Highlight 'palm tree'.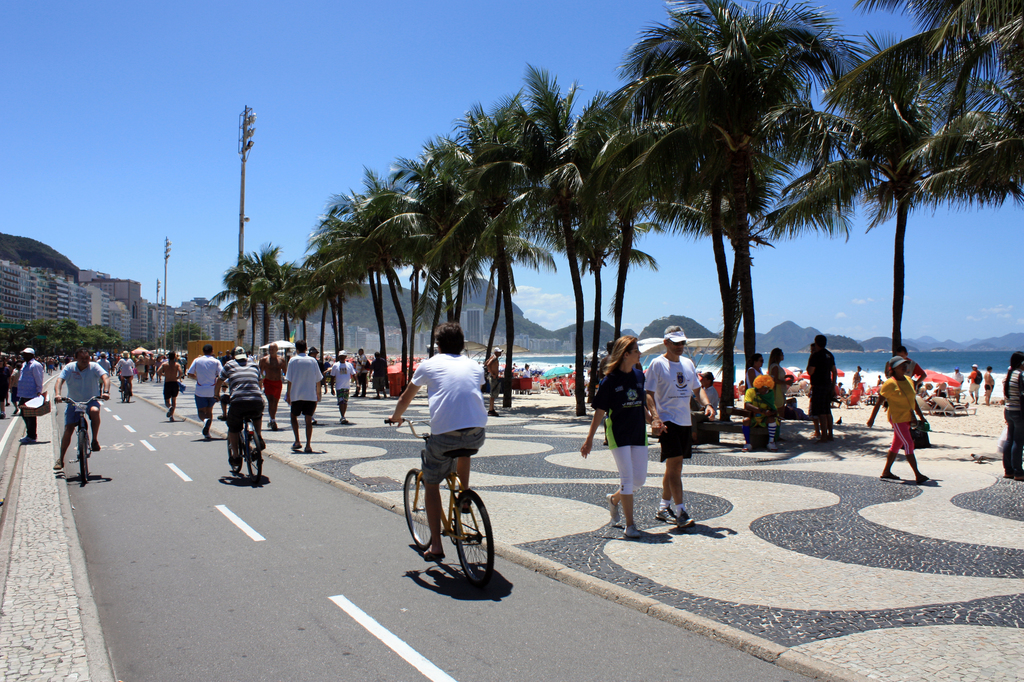
Highlighted region: (left=298, top=200, right=382, bottom=353).
